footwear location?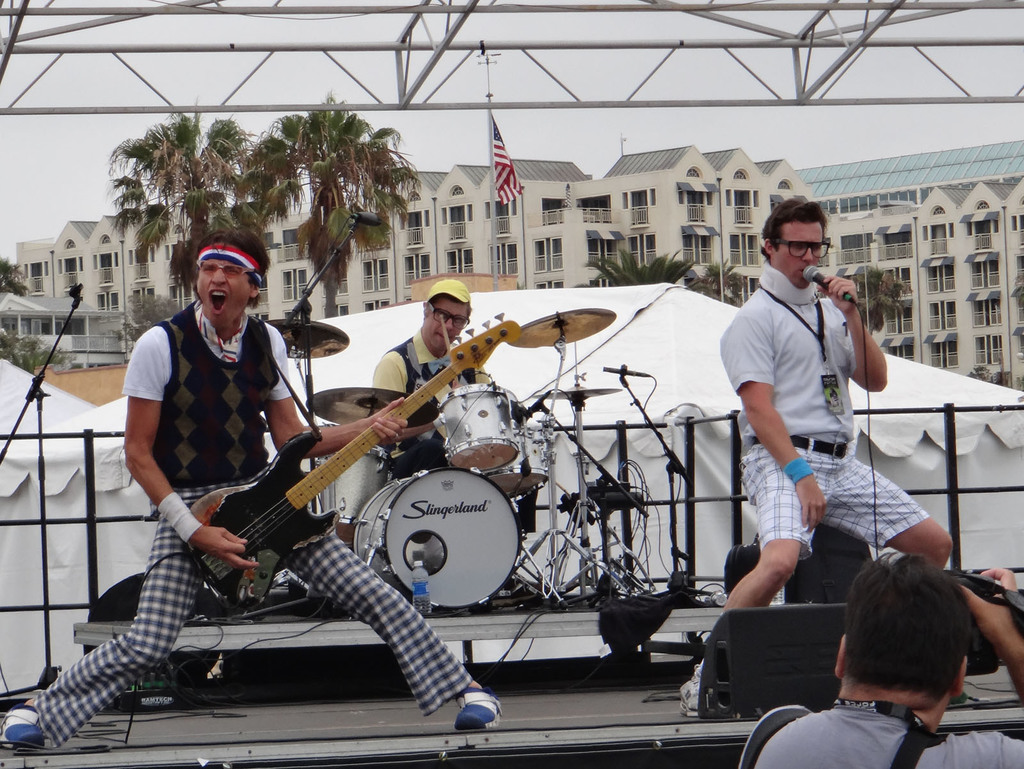
(left=453, top=685, right=507, bottom=732)
